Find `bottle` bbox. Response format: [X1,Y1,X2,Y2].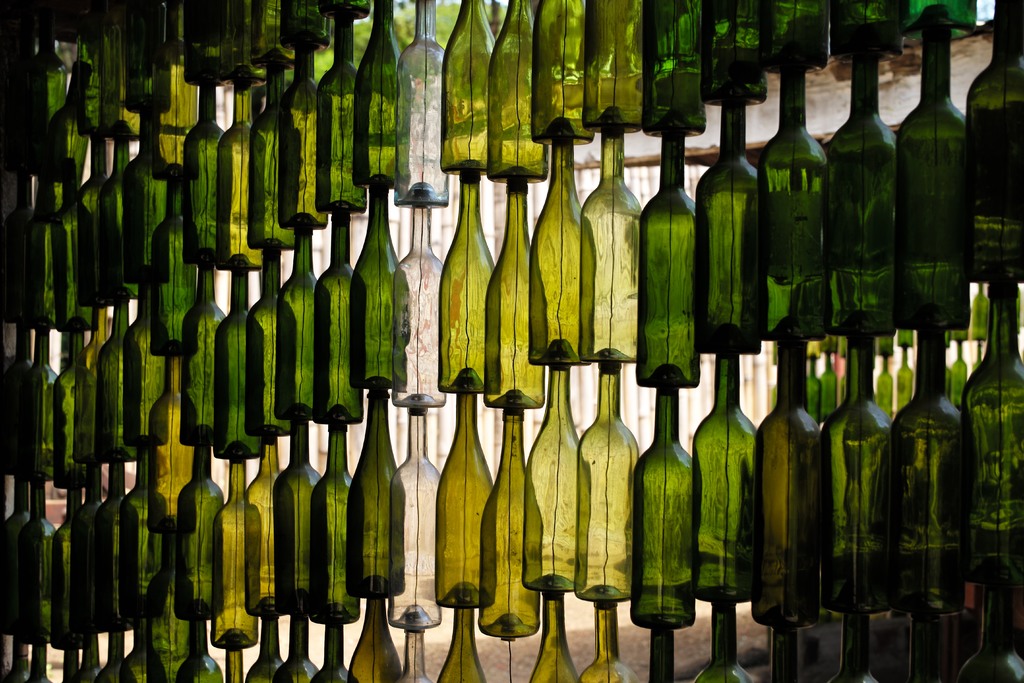
[143,46,204,177].
